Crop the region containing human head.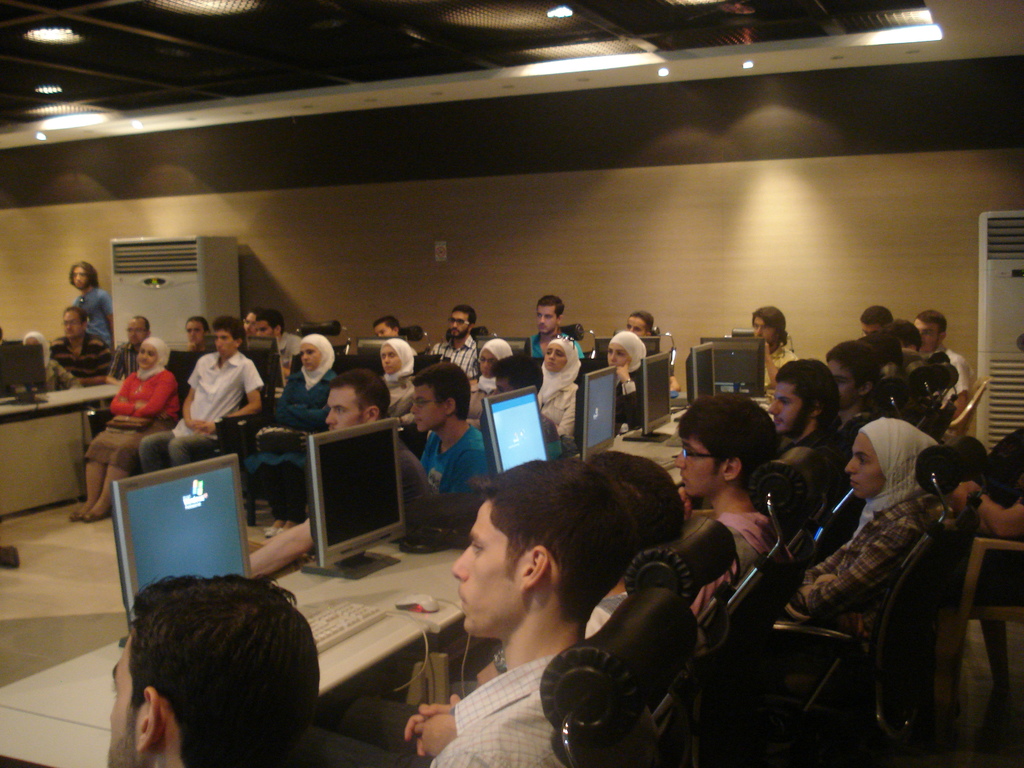
Crop region: (x1=492, y1=356, x2=544, y2=397).
